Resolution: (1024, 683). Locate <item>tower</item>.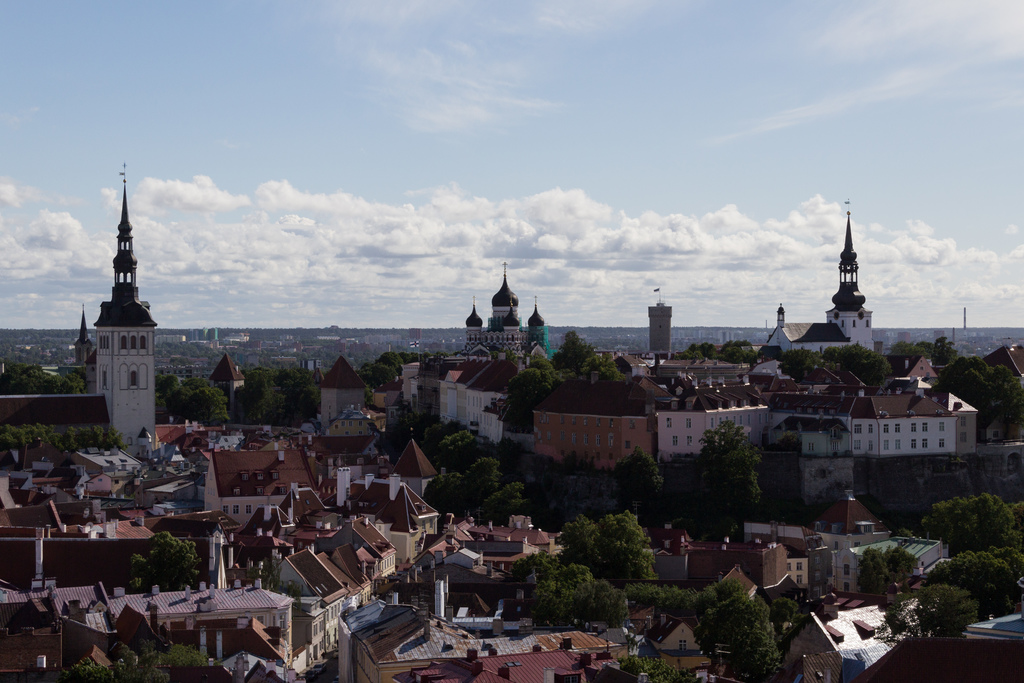
box(645, 294, 673, 378).
